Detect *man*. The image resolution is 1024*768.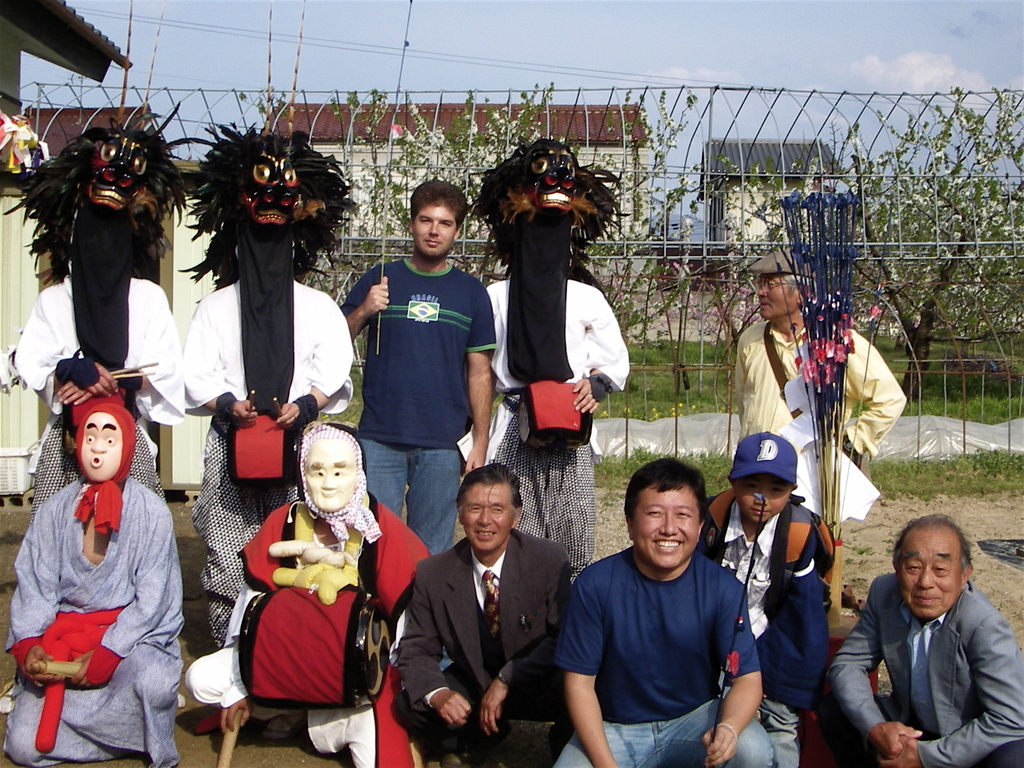
{"left": 175, "top": 424, "right": 426, "bottom": 767}.
